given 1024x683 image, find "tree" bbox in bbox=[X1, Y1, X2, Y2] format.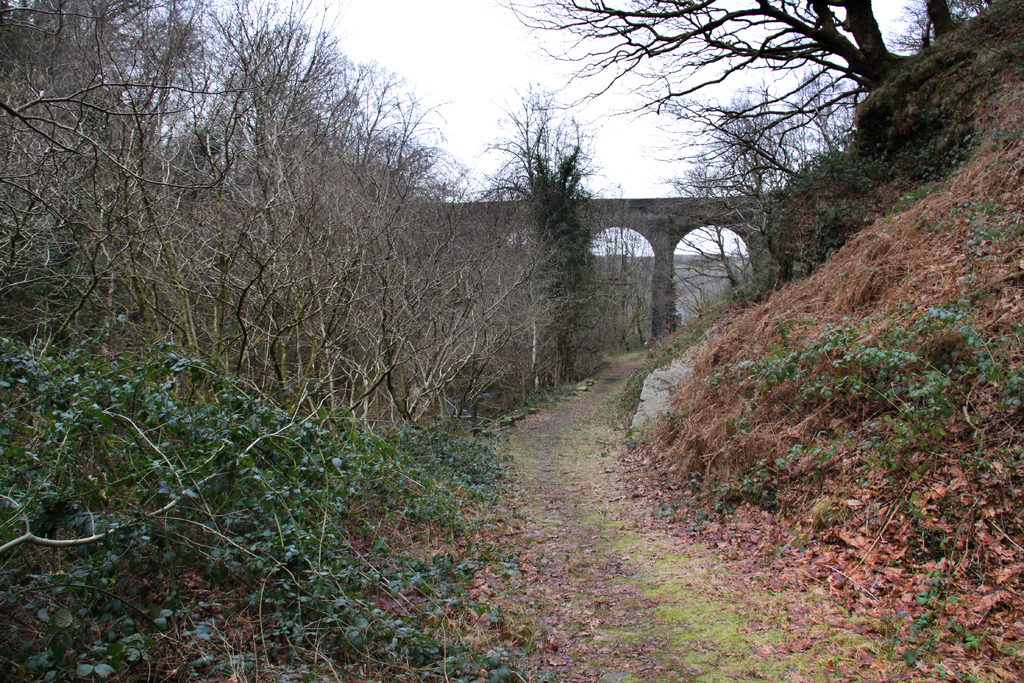
bbox=[509, 0, 1023, 299].
